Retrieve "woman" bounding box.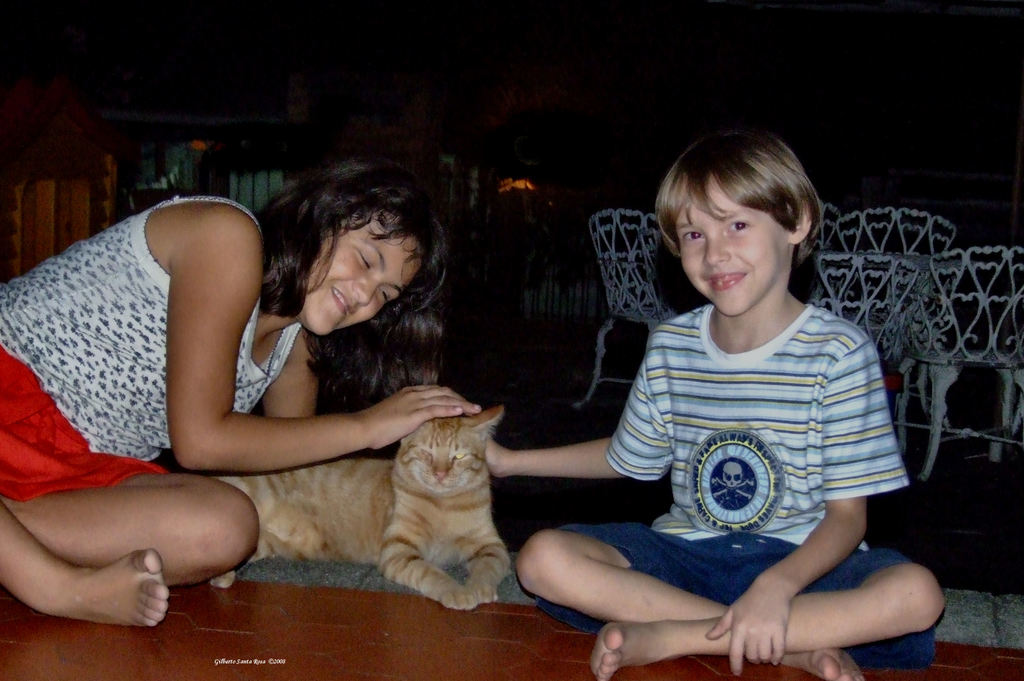
Bounding box: <bbox>0, 157, 479, 631</bbox>.
